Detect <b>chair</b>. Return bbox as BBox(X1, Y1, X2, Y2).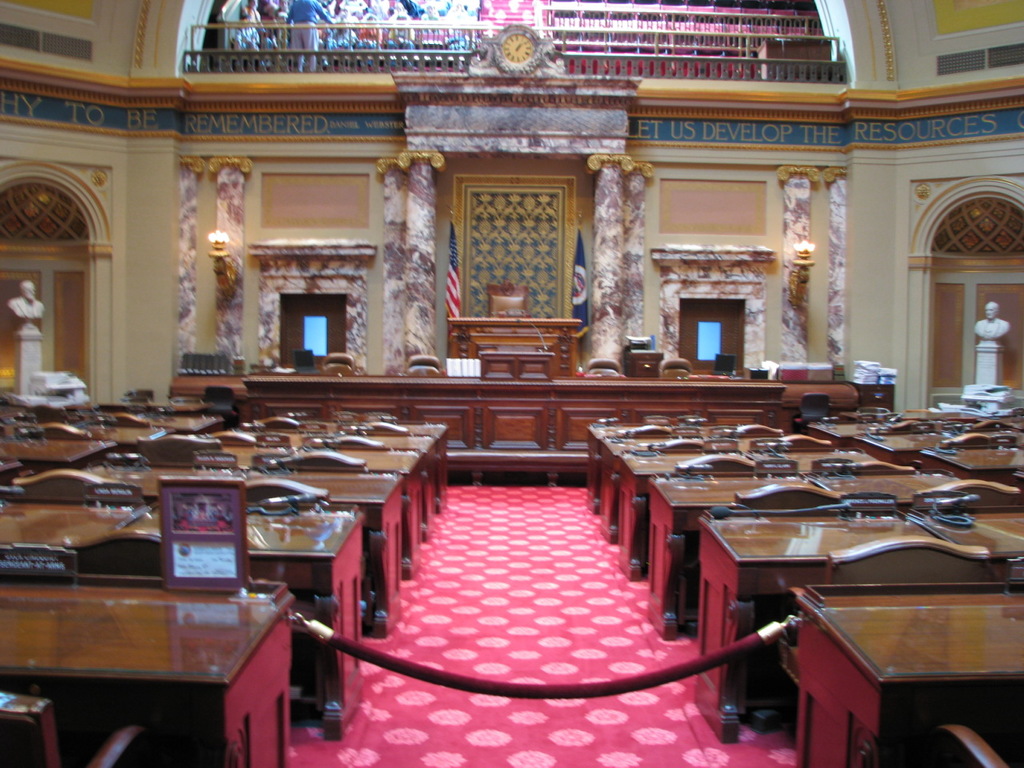
BBox(108, 412, 150, 426).
